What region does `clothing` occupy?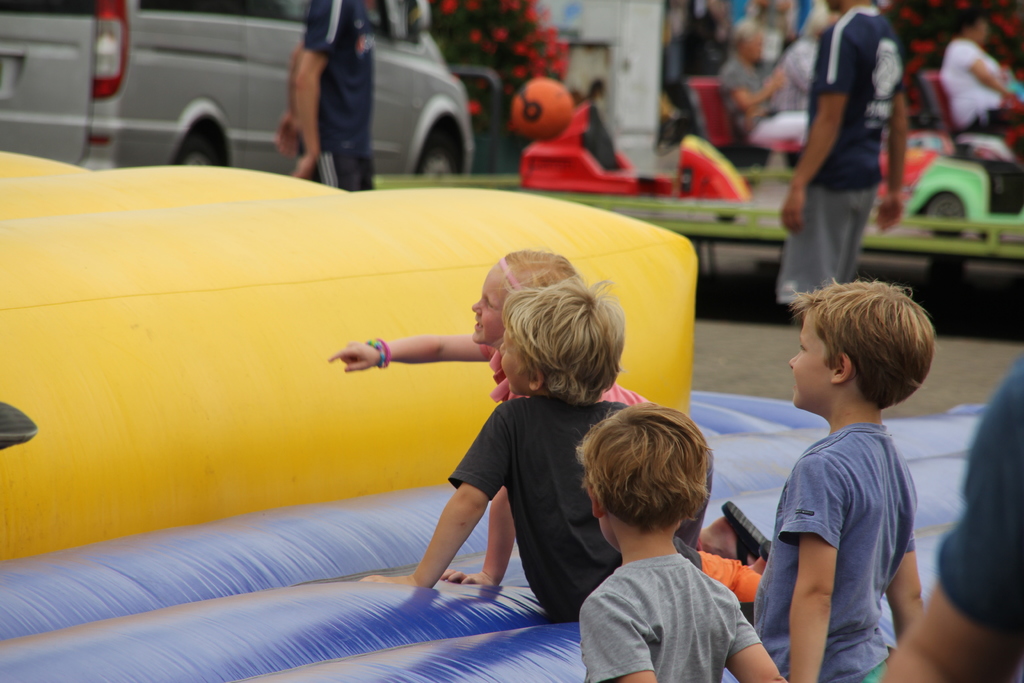
783/0/900/318.
